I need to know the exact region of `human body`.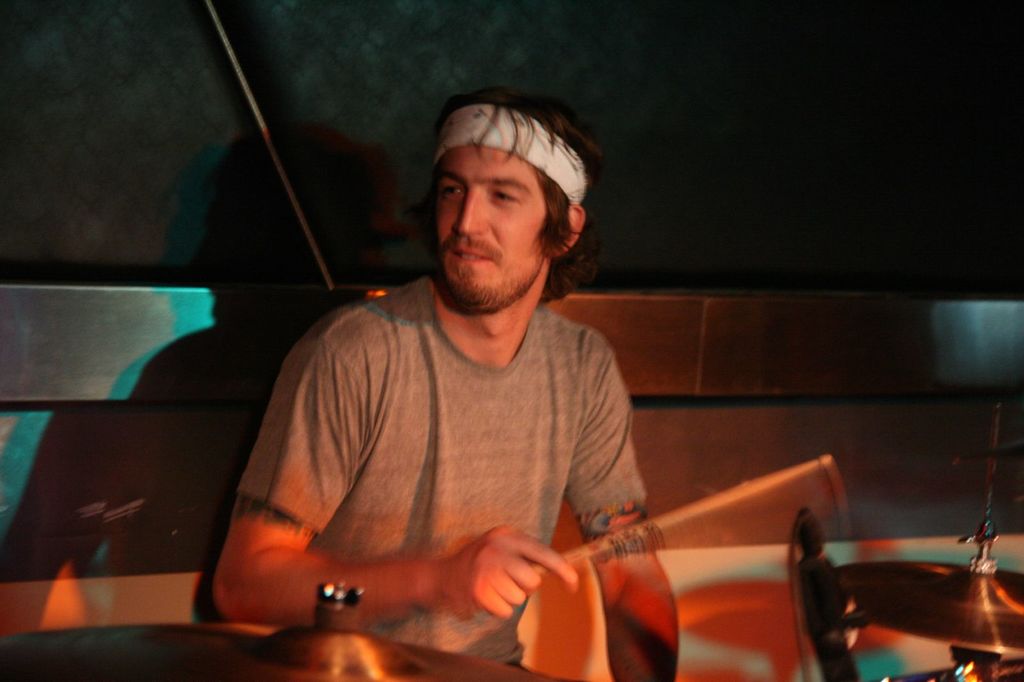
Region: select_region(206, 81, 745, 667).
